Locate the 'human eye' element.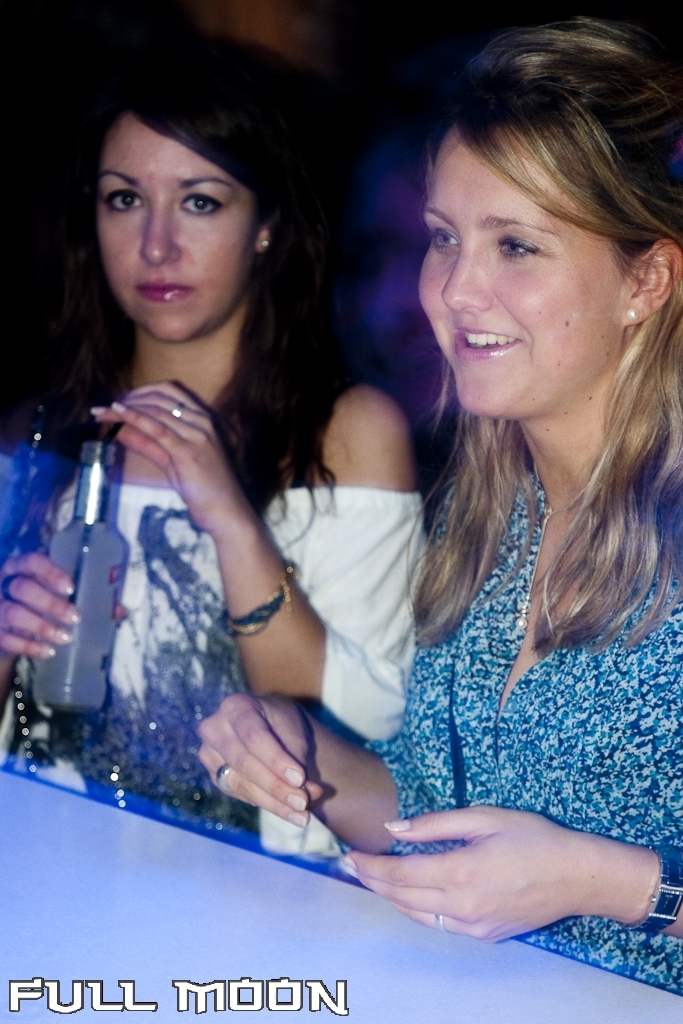
Element bbox: box=[101, 187, 146, 213].
